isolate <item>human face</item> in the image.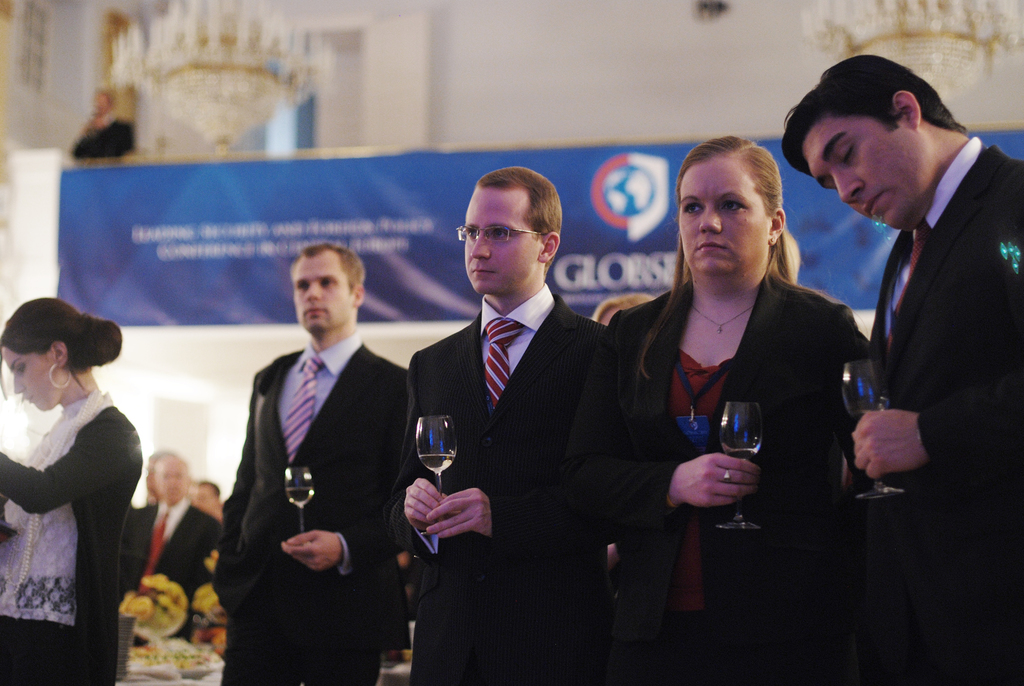
Isolated region: bbox=(796, 110, 924, 238).
